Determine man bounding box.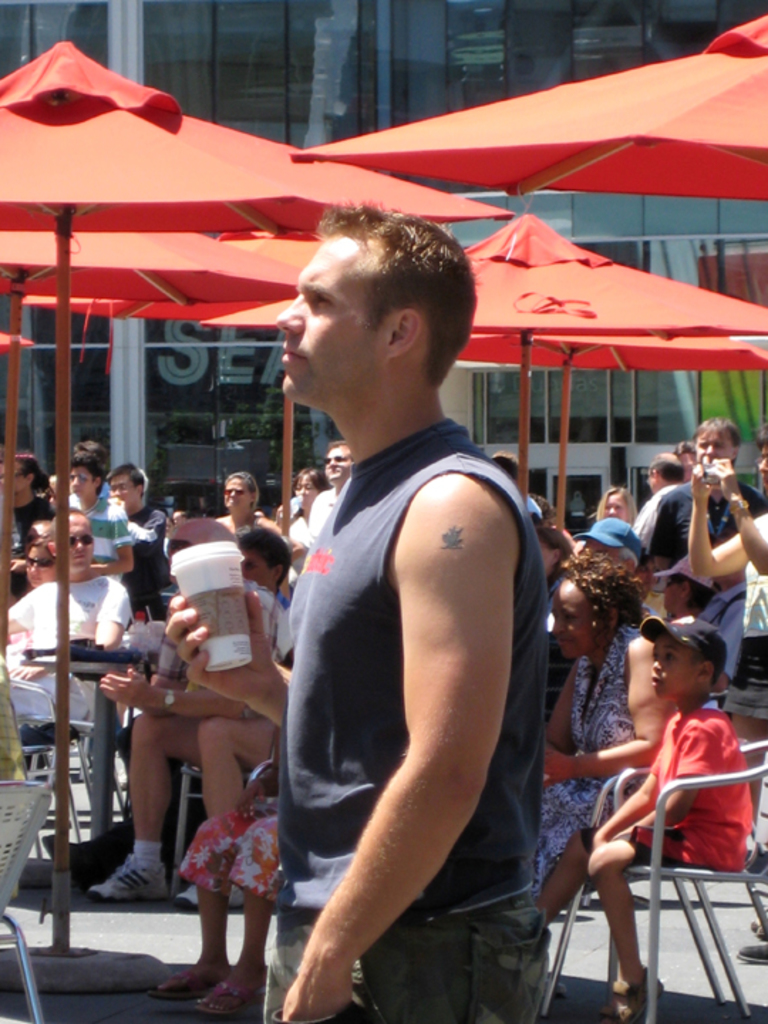
Determined: bbox=(107, 465, 166, 606).
